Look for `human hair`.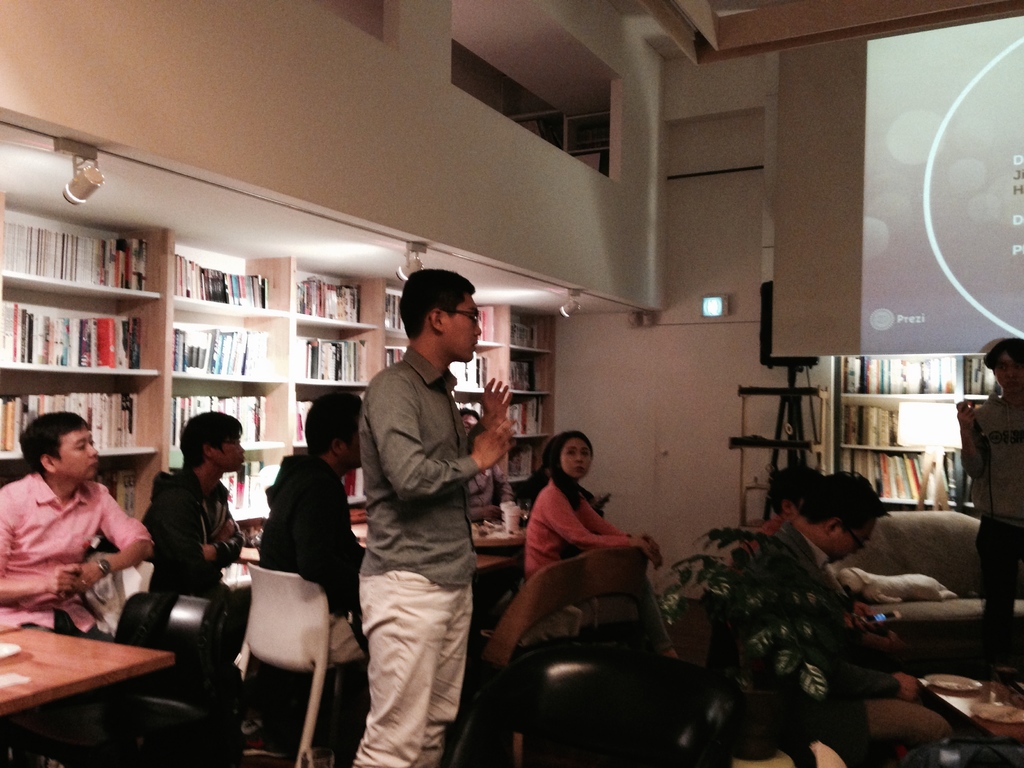
Found: left=772, top=464, right=812, bottom=513.
